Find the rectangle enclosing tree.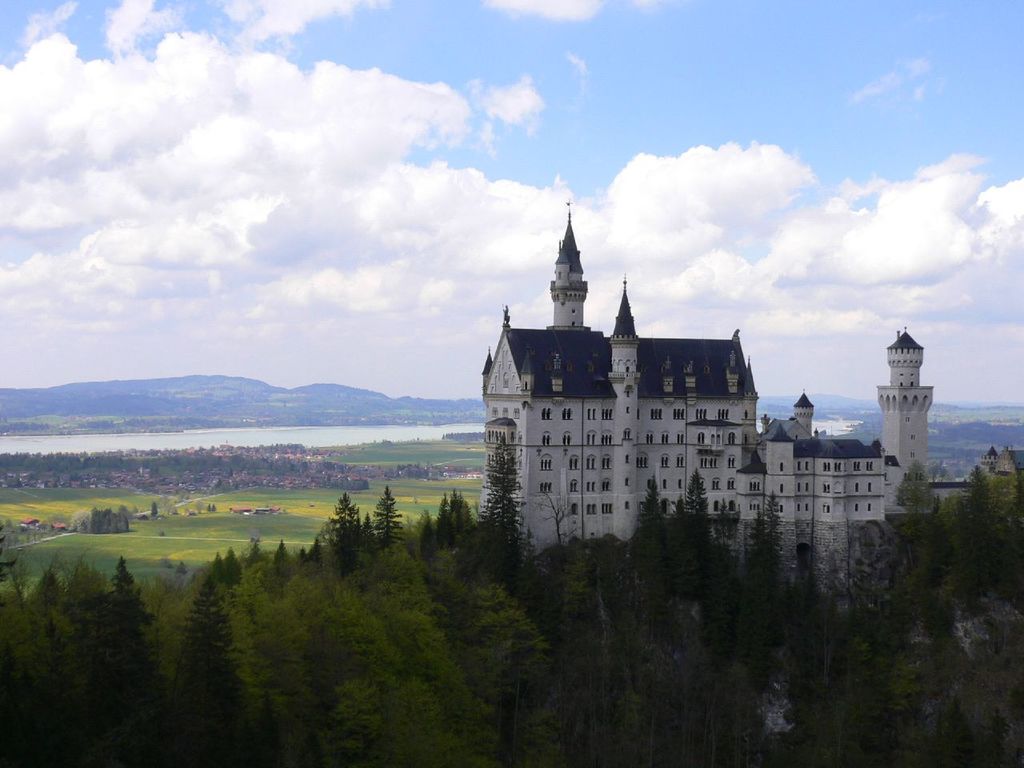
pyautogui.locateOnScreen(784, 556, 910, 767).
